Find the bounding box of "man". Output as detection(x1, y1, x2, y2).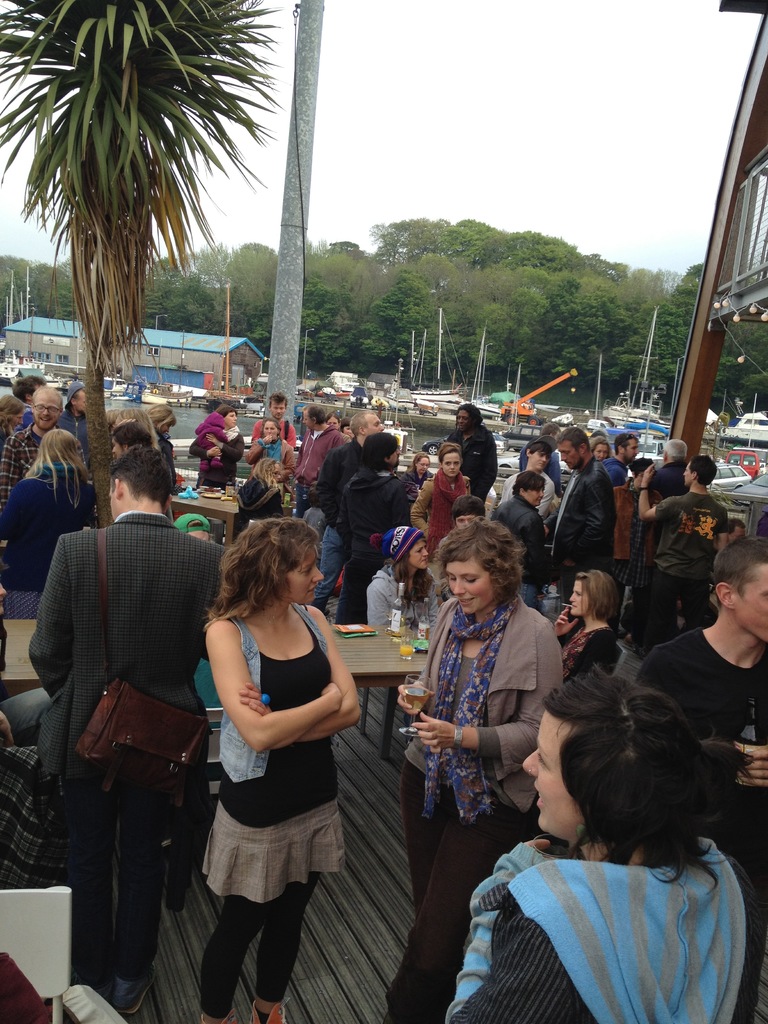
detection(31, 430, 224, 1004).
